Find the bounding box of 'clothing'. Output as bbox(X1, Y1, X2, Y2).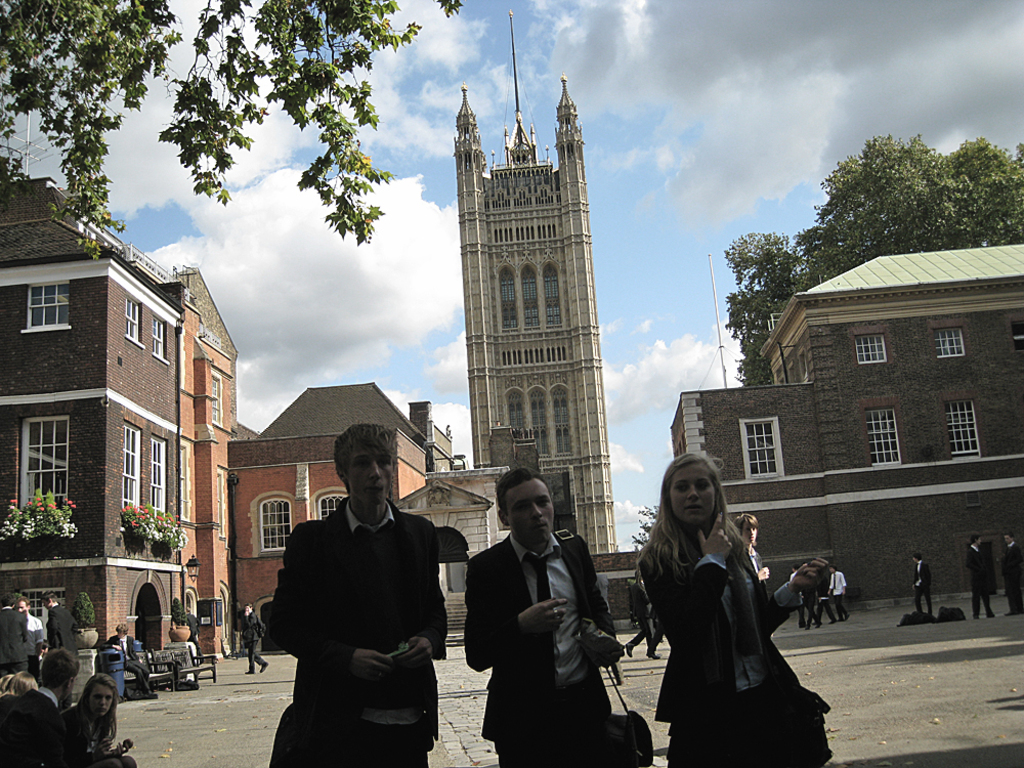
bbox(639, 534, 826, 767).
